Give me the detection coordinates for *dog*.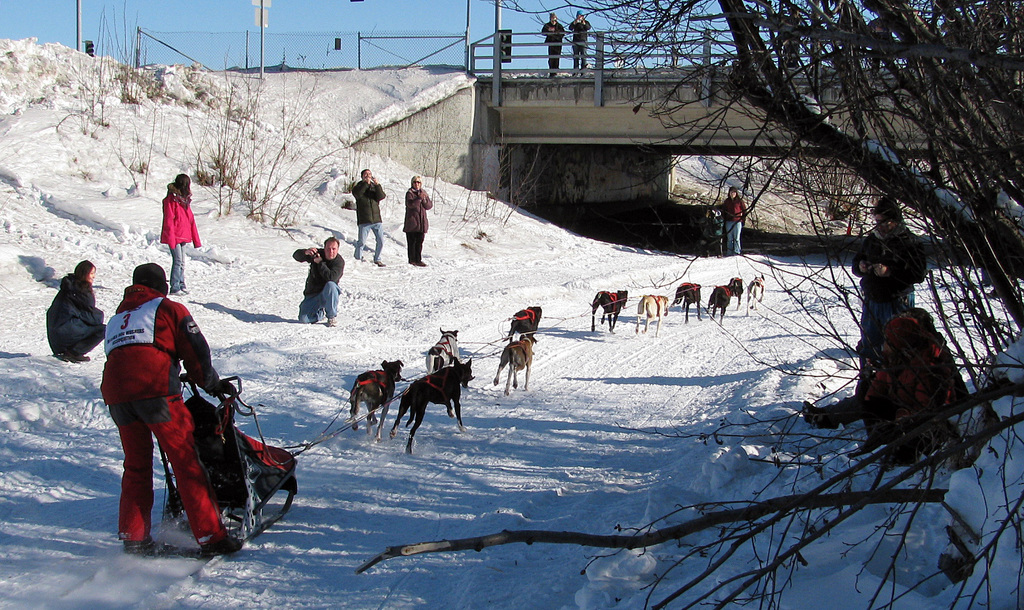
box=[489, 335, 538, 394].
